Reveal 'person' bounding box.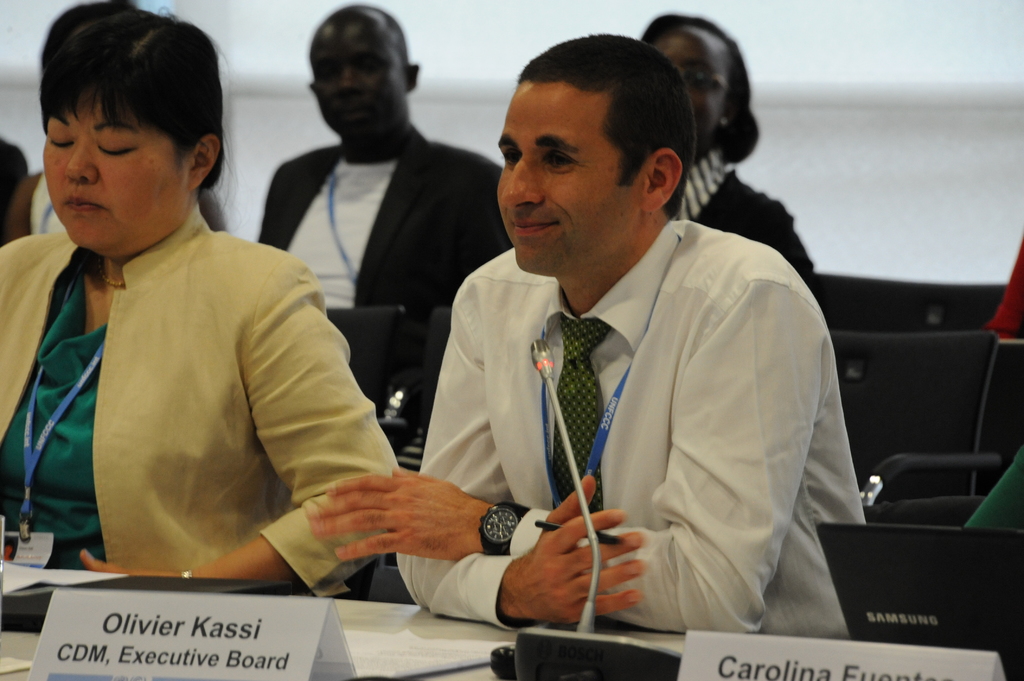
Revealed: x1=257 y1=0 x2=519 y2=418.
